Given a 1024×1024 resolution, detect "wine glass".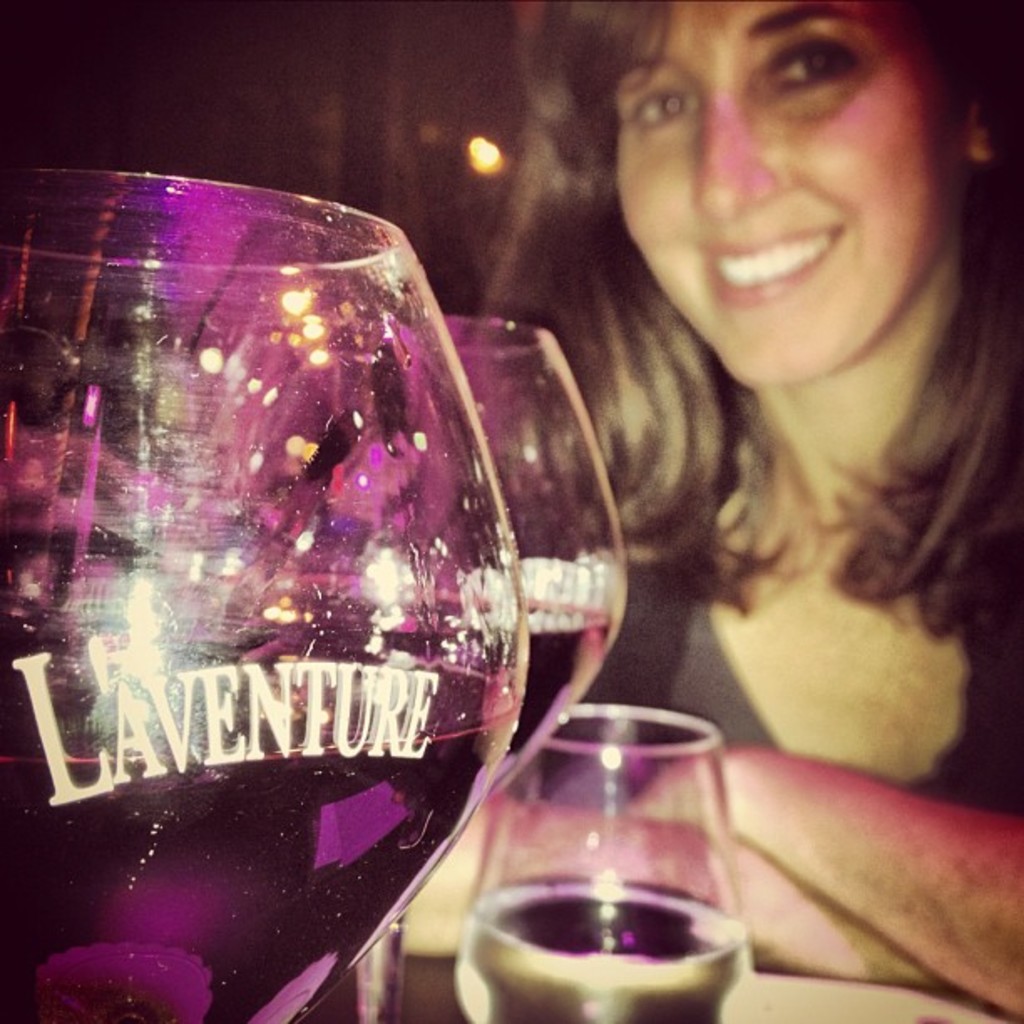
bbox(0, 169, 534, 1022).
